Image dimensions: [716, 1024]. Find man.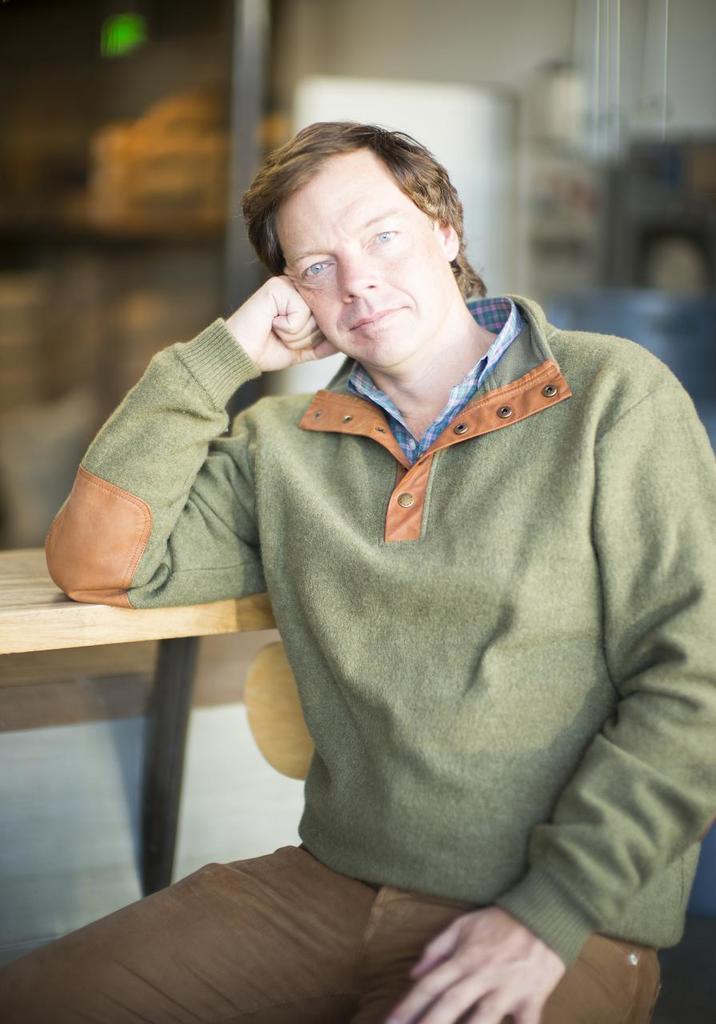
[left=58, top=115, right=679, bottom=967].
